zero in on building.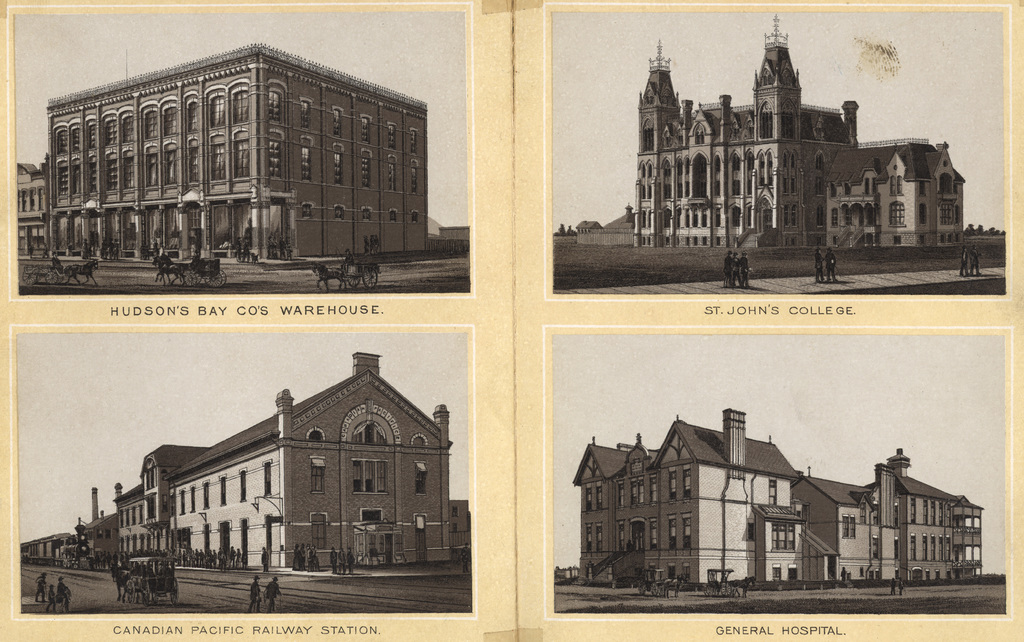
Zeroed in: detection(117, 351, 454, 568).
